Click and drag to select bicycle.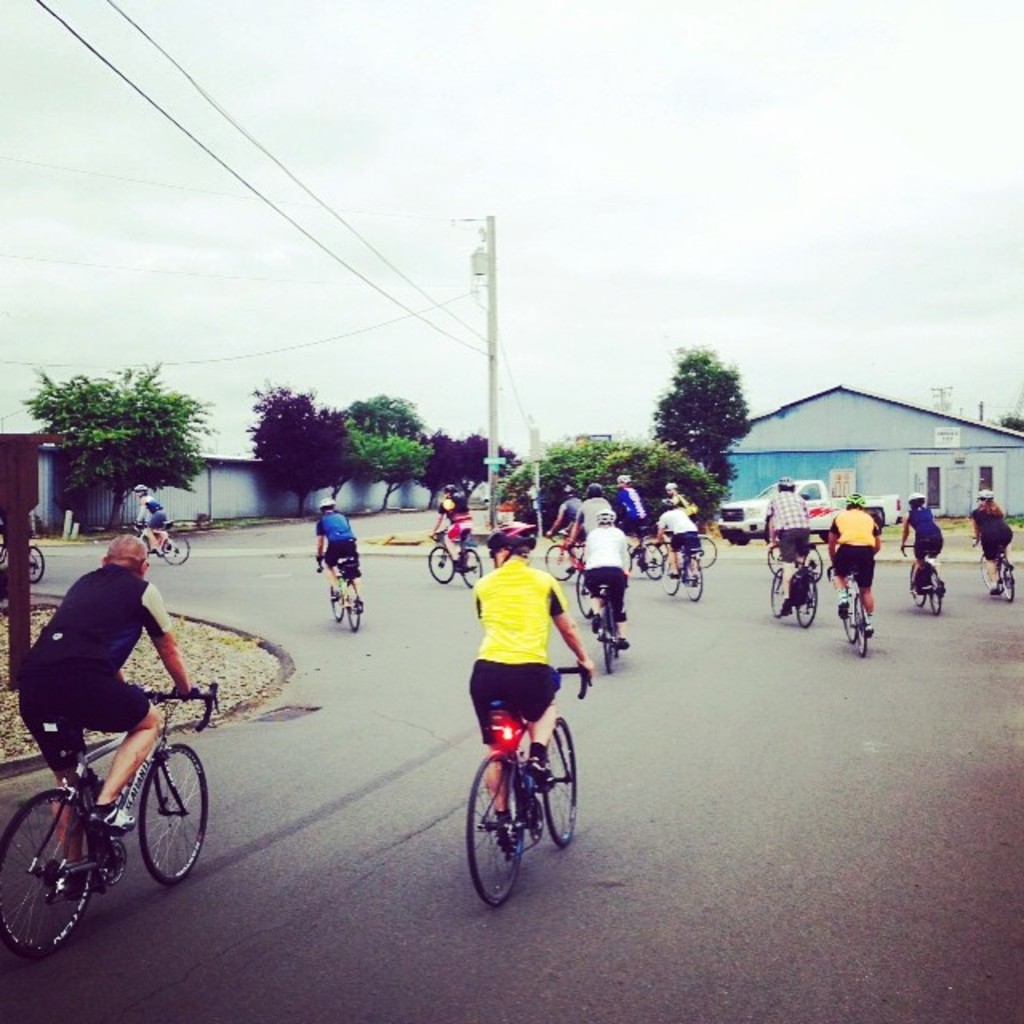
Selection: left=429, top=534, right=491, bottom=586.
